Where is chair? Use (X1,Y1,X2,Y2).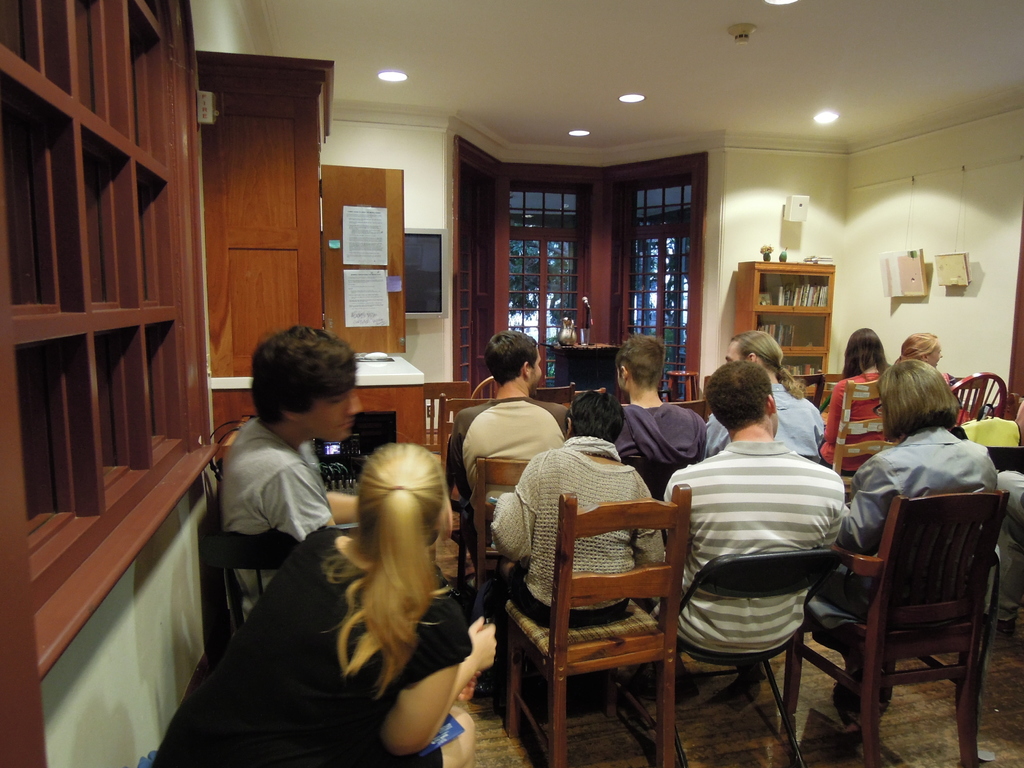
(618,550,841,767).
